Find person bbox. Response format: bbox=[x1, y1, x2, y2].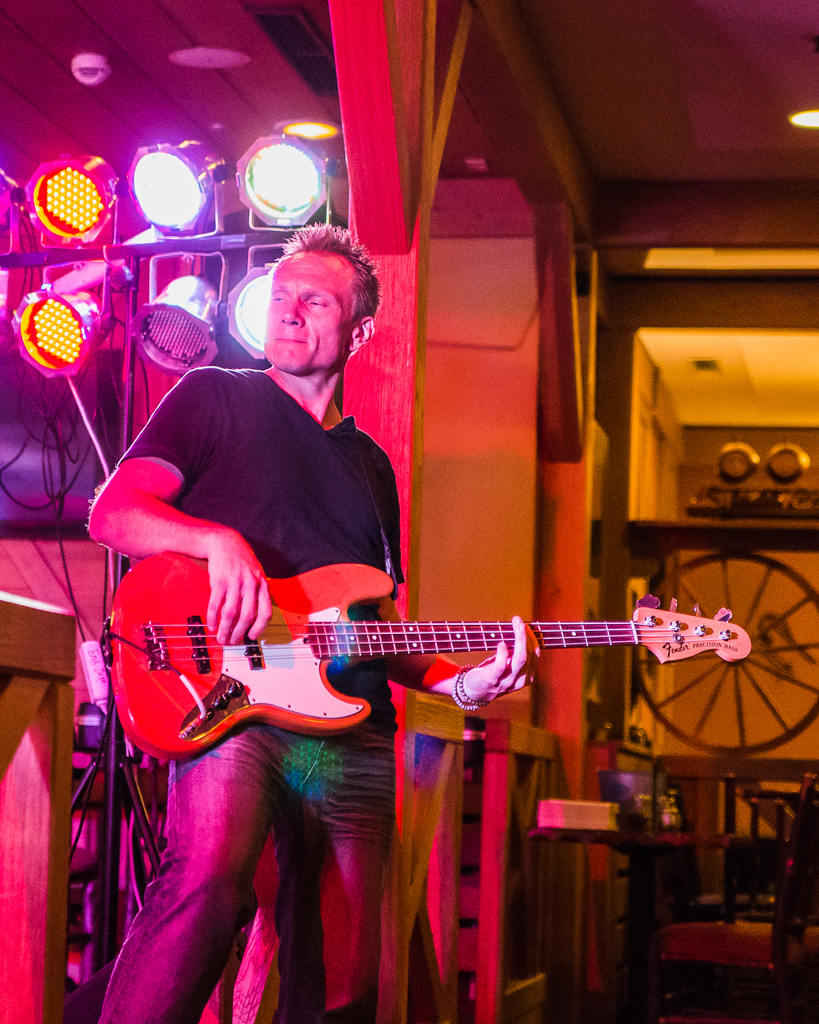
bbox=[83, 224, 553, 1023].
